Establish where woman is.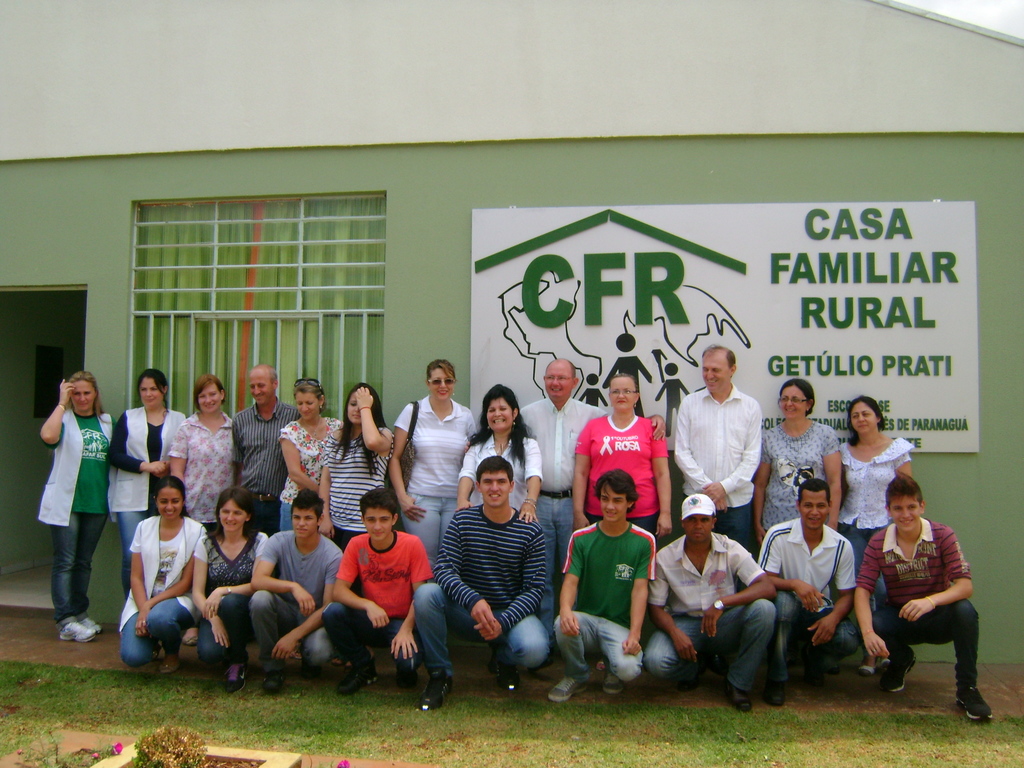
Established at <region>25, 366, 111, 636</region>.
